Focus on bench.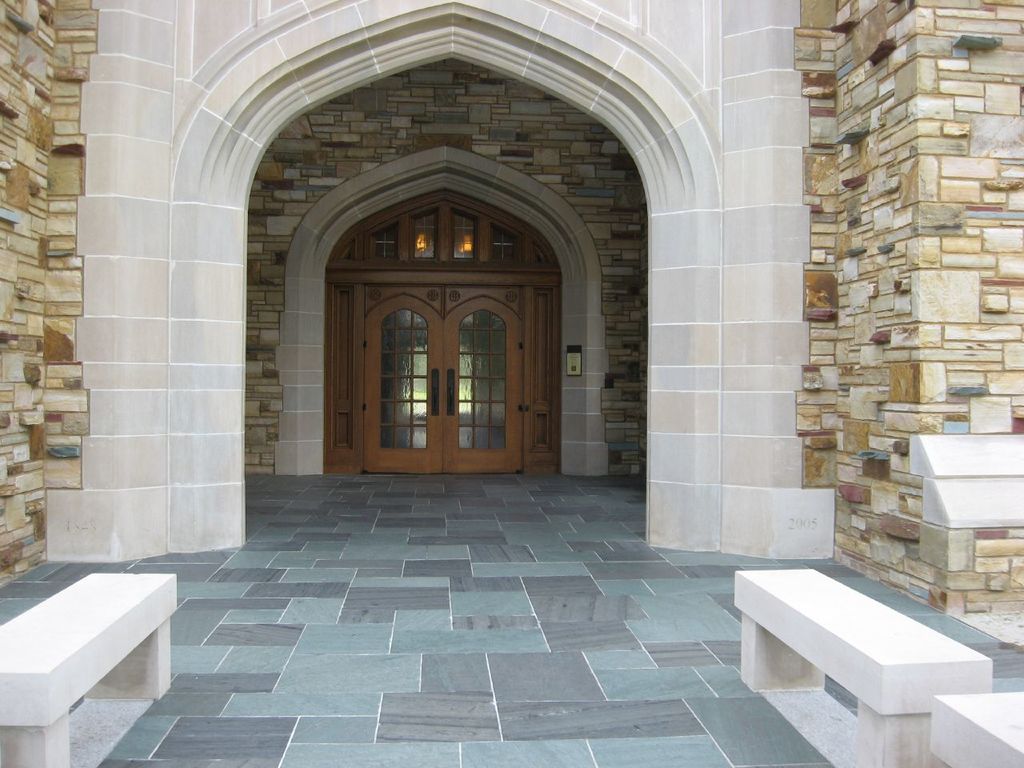
Focused at pyautogui.locateOnScreen(0, 569, 178, 767).
